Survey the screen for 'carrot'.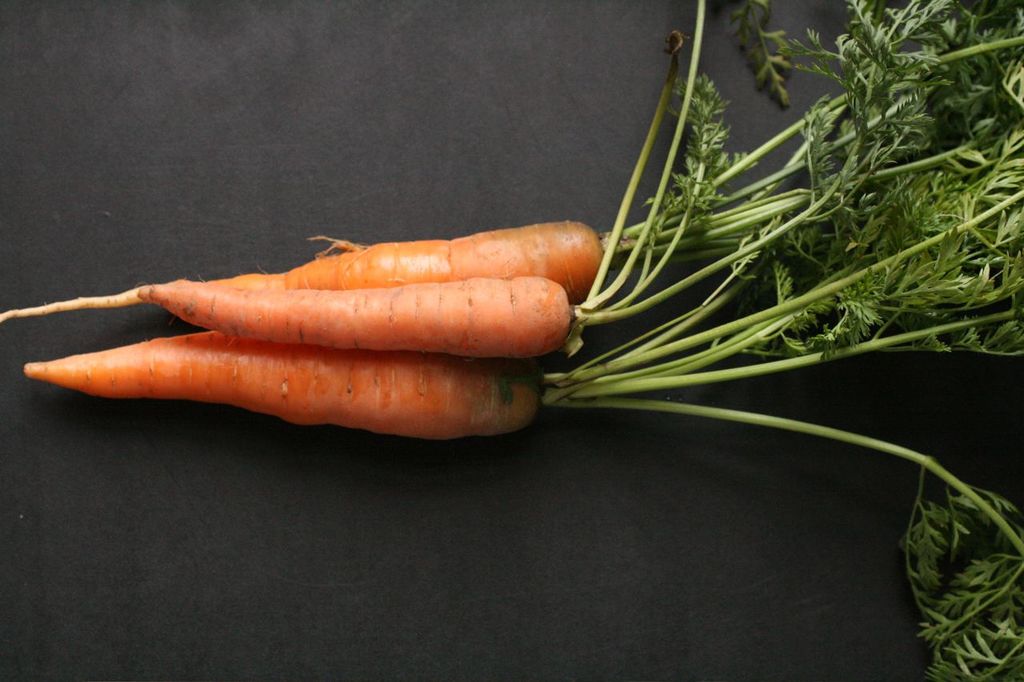
Survey found: <region>0, 221, 604, 320</region>.
